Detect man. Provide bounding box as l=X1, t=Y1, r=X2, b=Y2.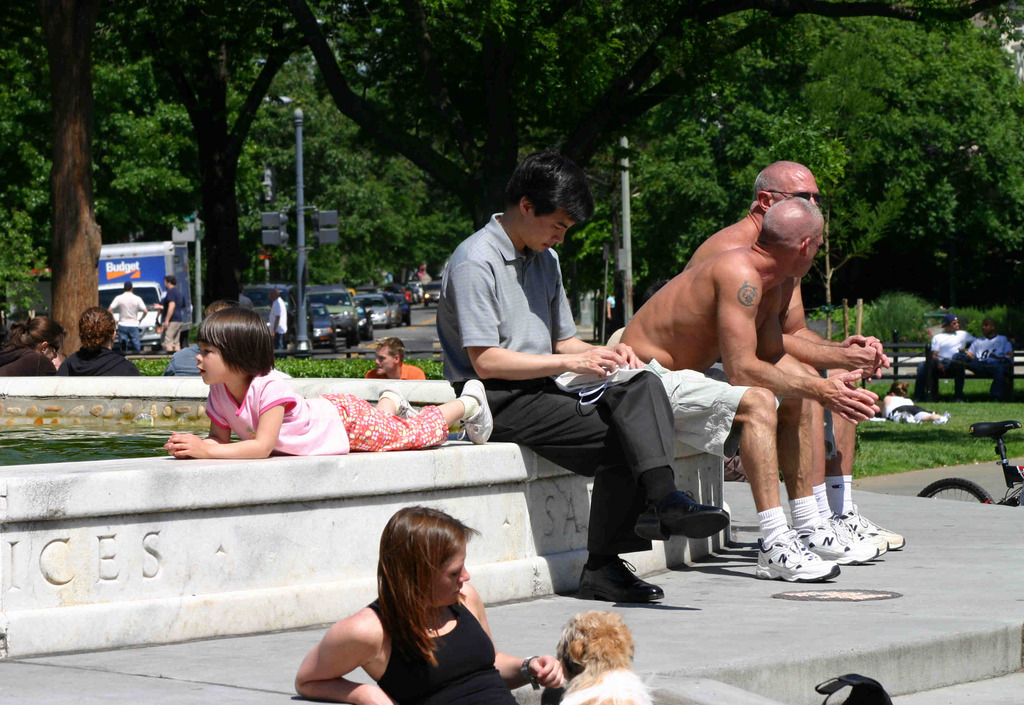
l=148, t=275, r=184, b=355.
